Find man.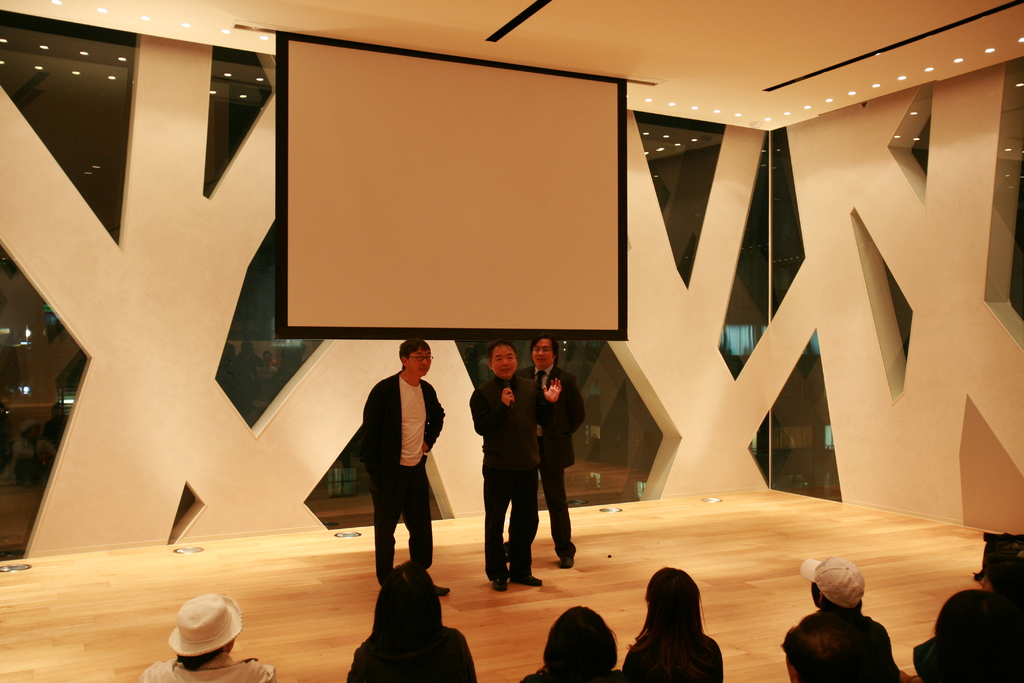
<region>485, 327, 585, 560</region>.
